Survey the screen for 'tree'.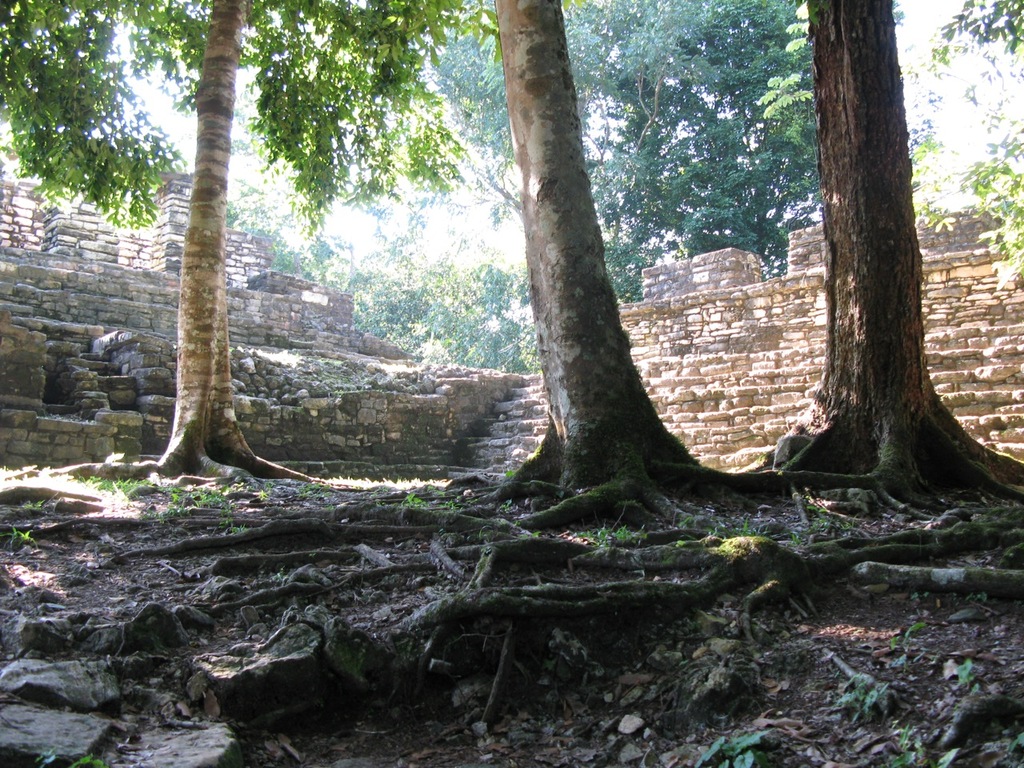
Survey found: box(480, 0, 802, 530).
